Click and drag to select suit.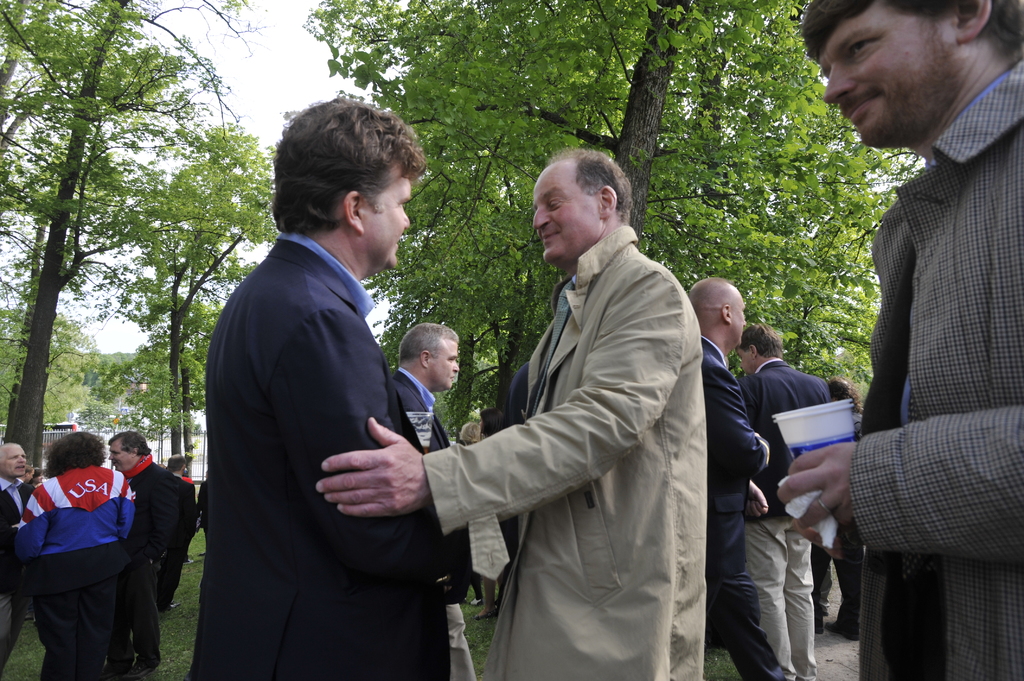
Selection: [x1=188, y1=150, x2=455, y2=674].
